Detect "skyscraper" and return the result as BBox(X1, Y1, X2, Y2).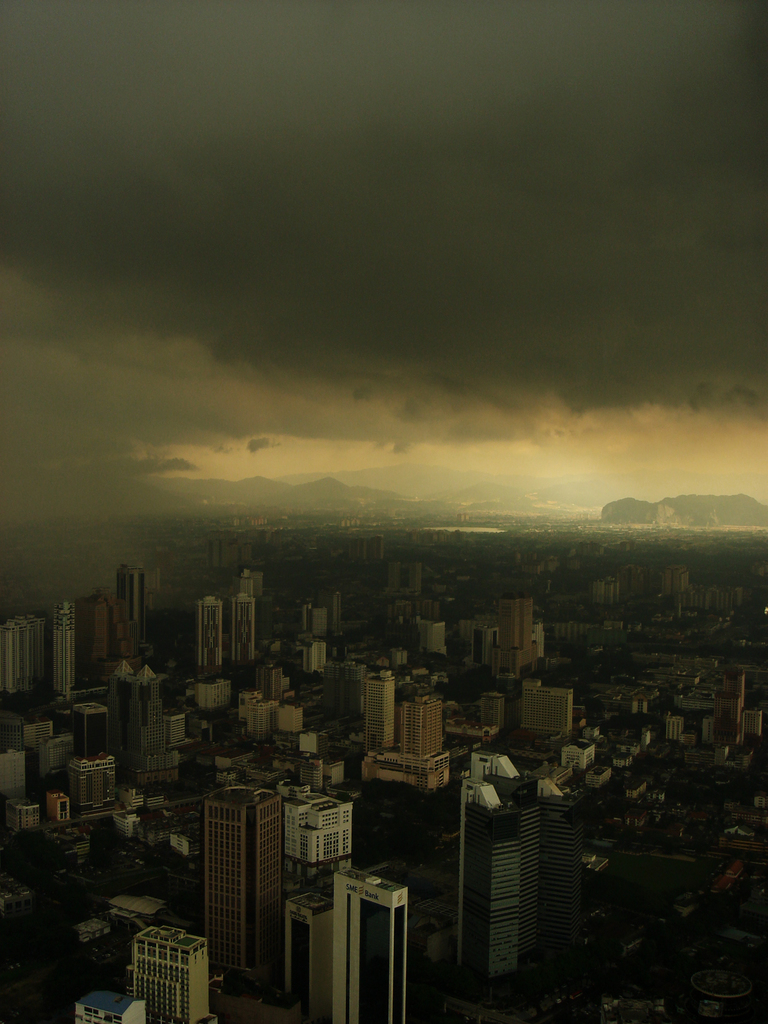
BBox(533, 802, 584, 954).
